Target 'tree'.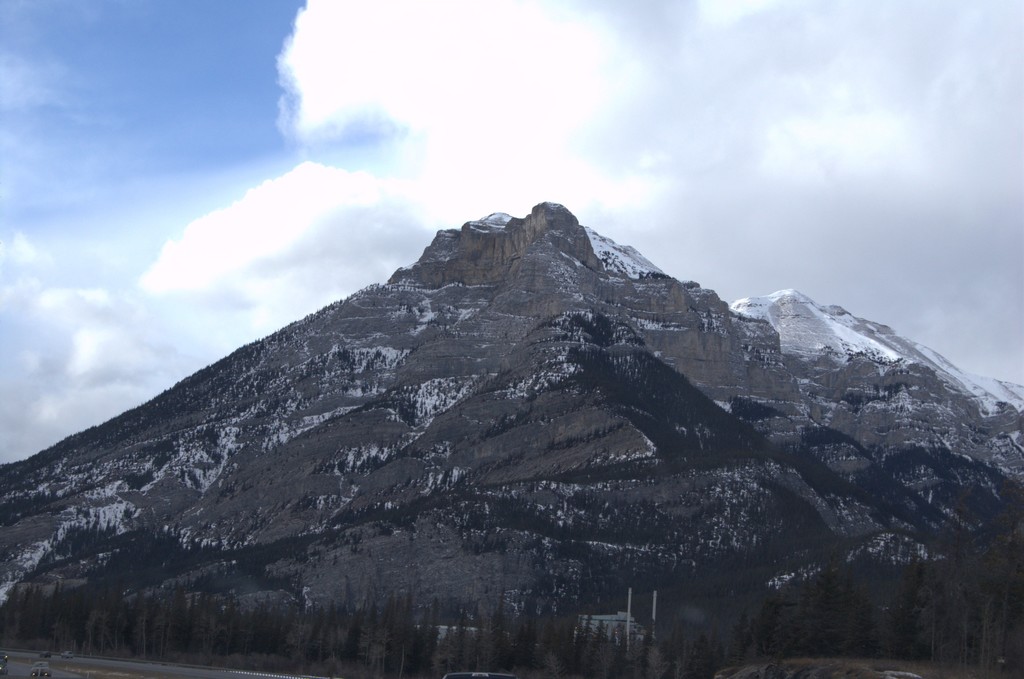
Target region: <region>891, 558, 940, 659</region>.
